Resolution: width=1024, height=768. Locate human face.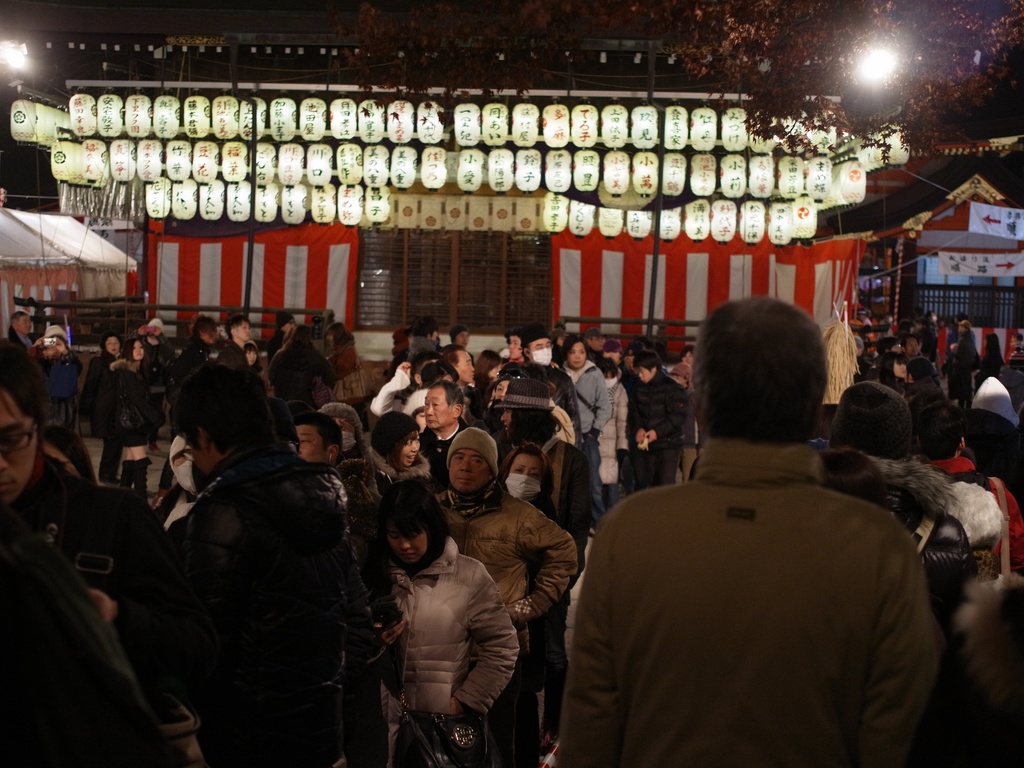
449,447,490,491.
